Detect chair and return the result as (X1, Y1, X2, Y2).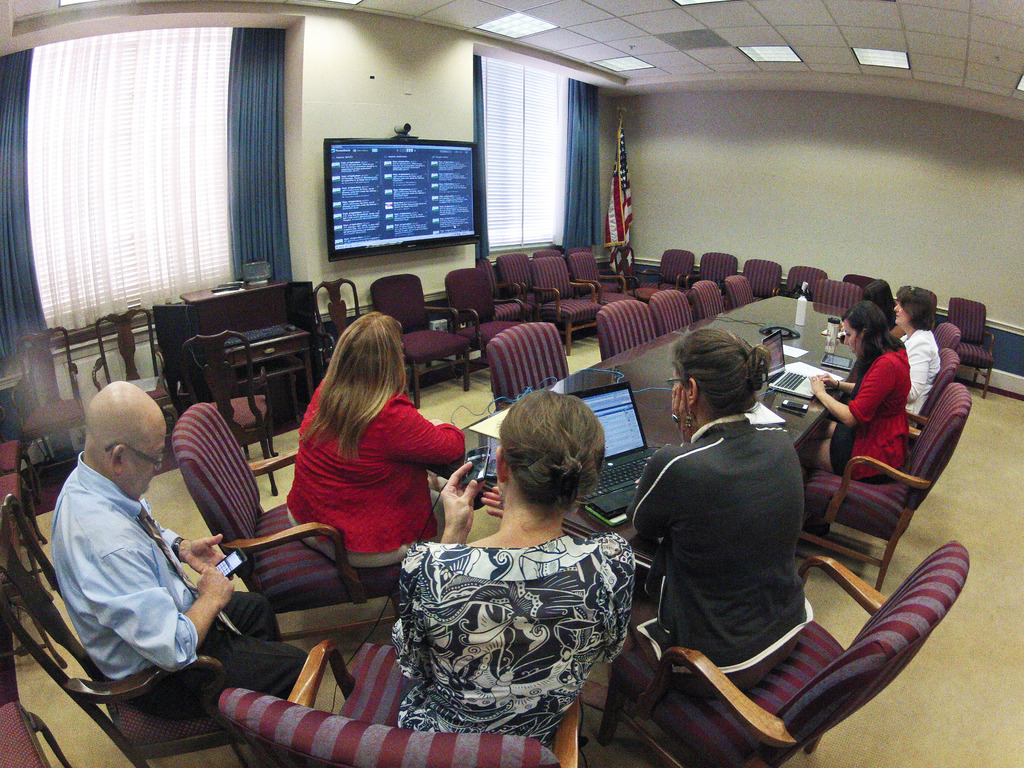
(778, 265, 829, 296).
